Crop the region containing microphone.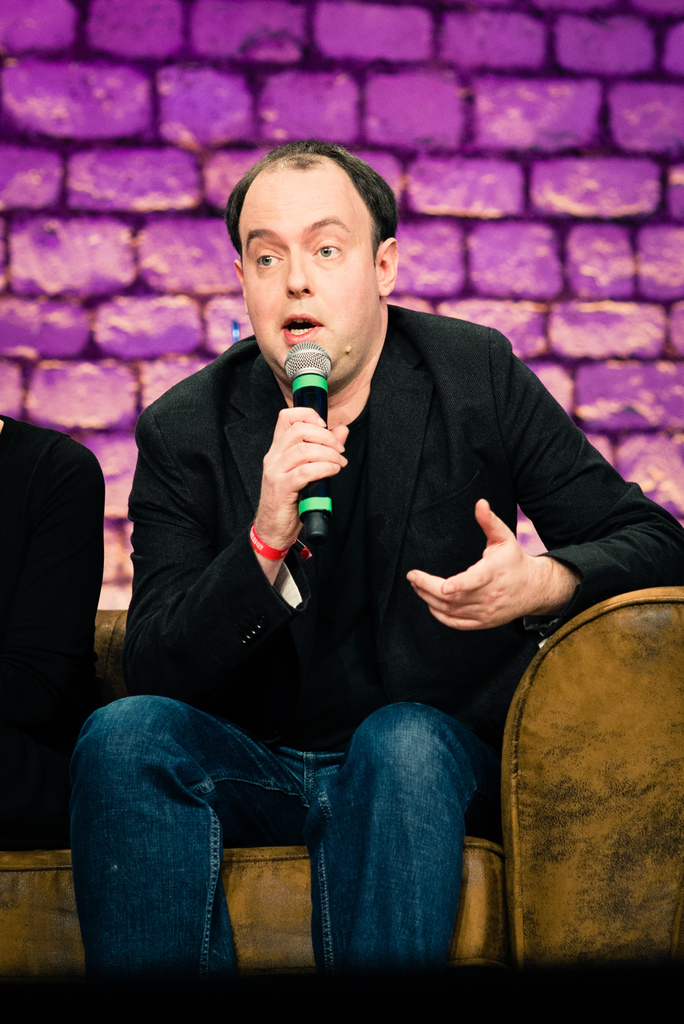
Crop region: locate(286, 335, 335, 541).
